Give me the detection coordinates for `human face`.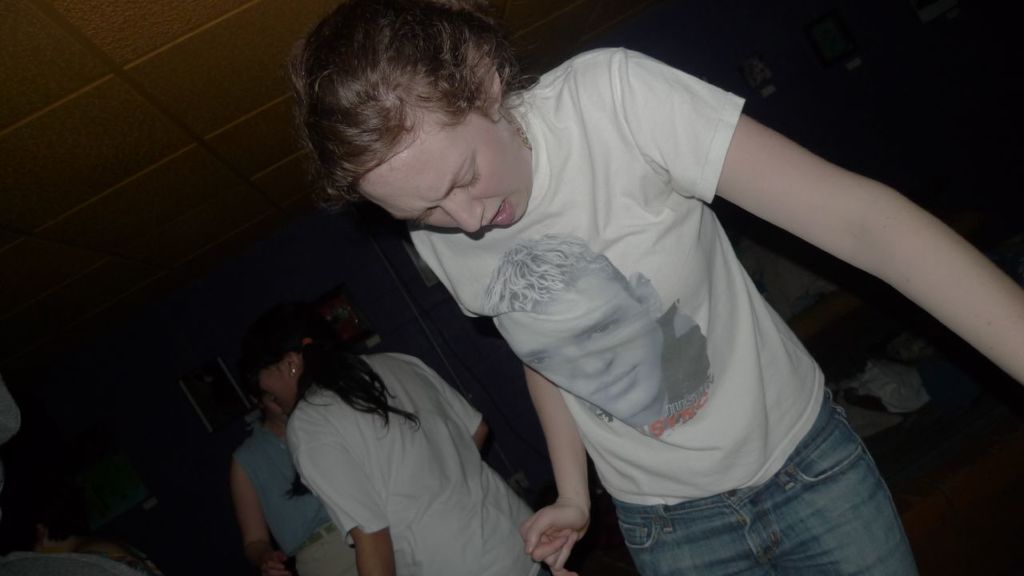
left=358, top=101, right=538, bottom=237.
